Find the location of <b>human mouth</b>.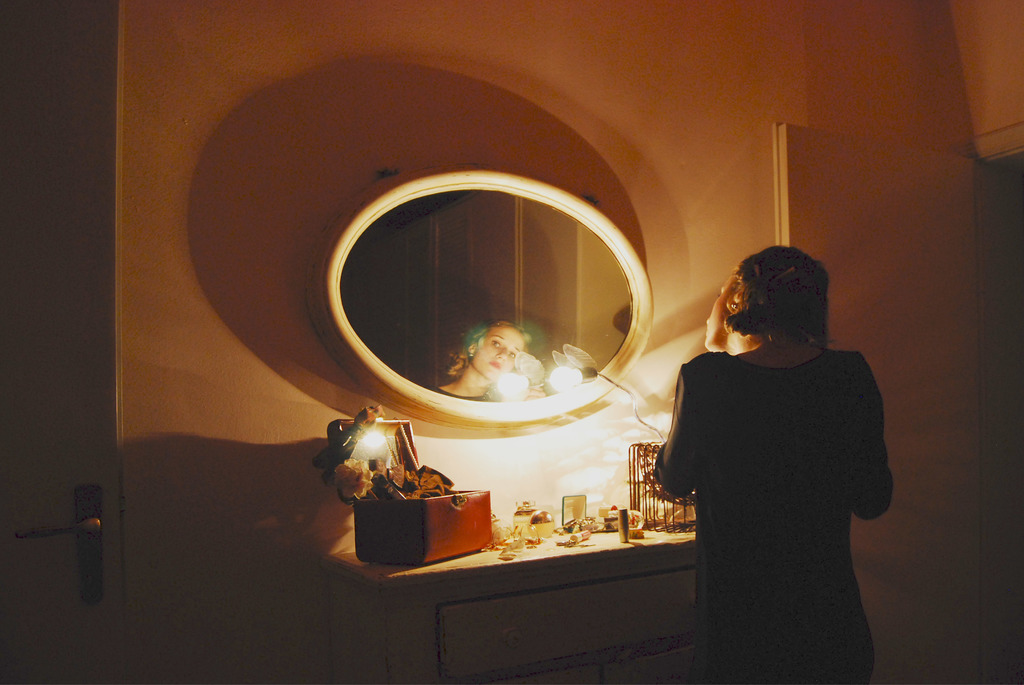
Location: l=488, t=358, r=502, b=371.
